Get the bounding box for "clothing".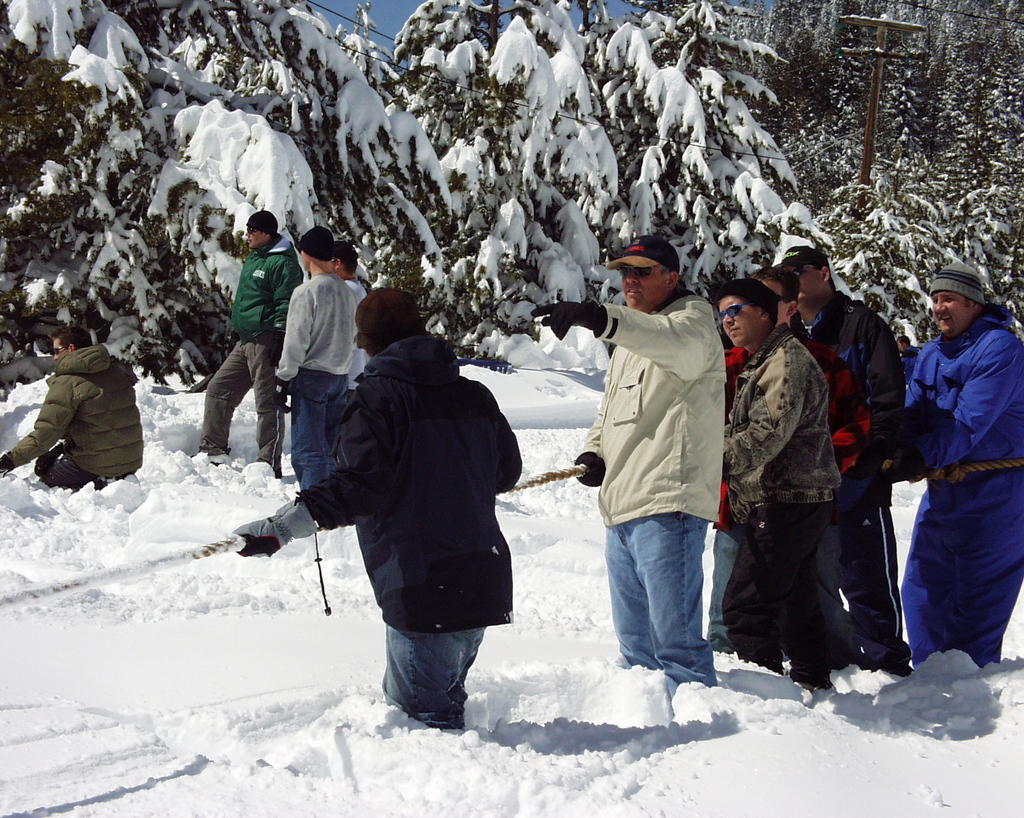
BBox(271, 271, 351, 492).
